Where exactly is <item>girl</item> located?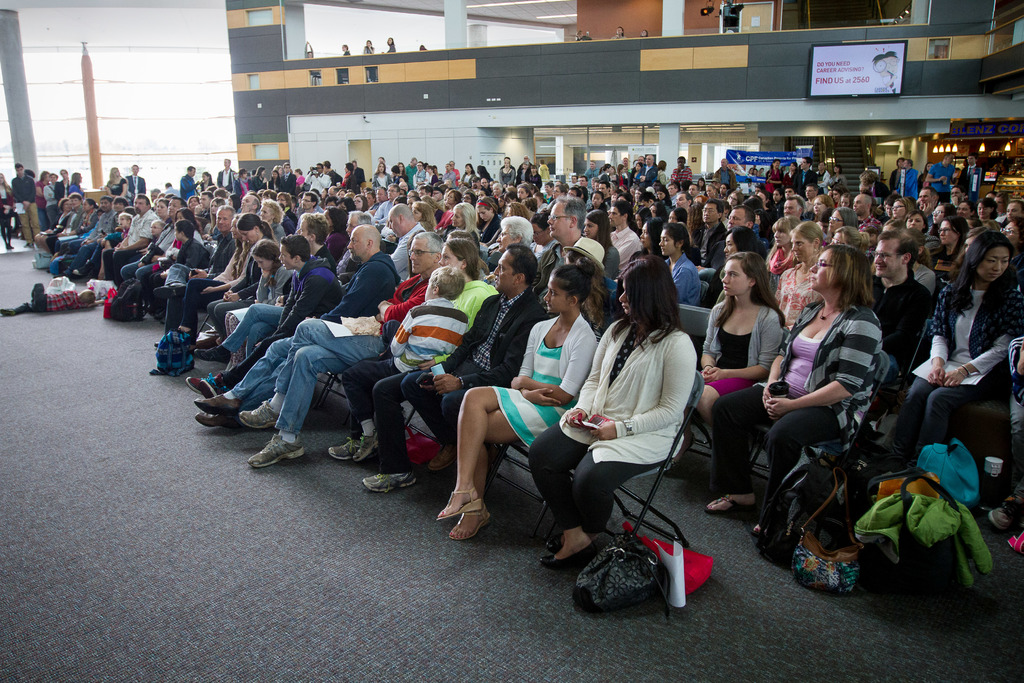
Its bounding box is (62, 195, 104, 242).
